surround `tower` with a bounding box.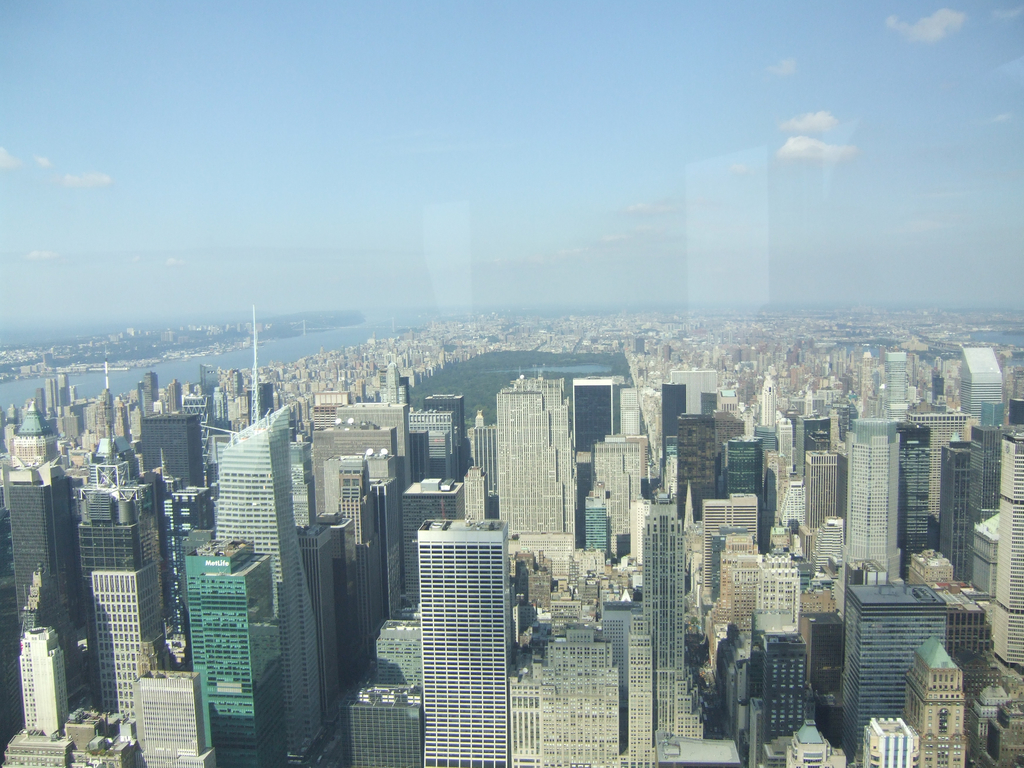
603/430/632/568.
